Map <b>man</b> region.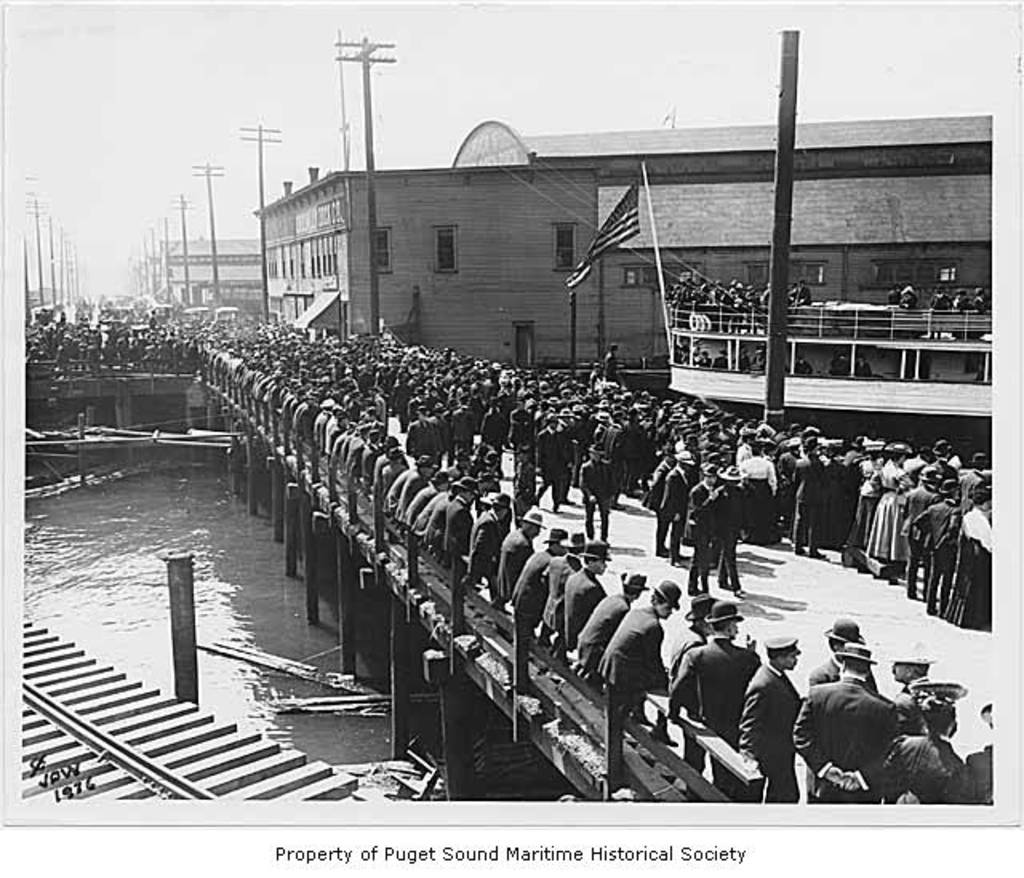
Mapped to bbox=[794, 643, 902, 804].
